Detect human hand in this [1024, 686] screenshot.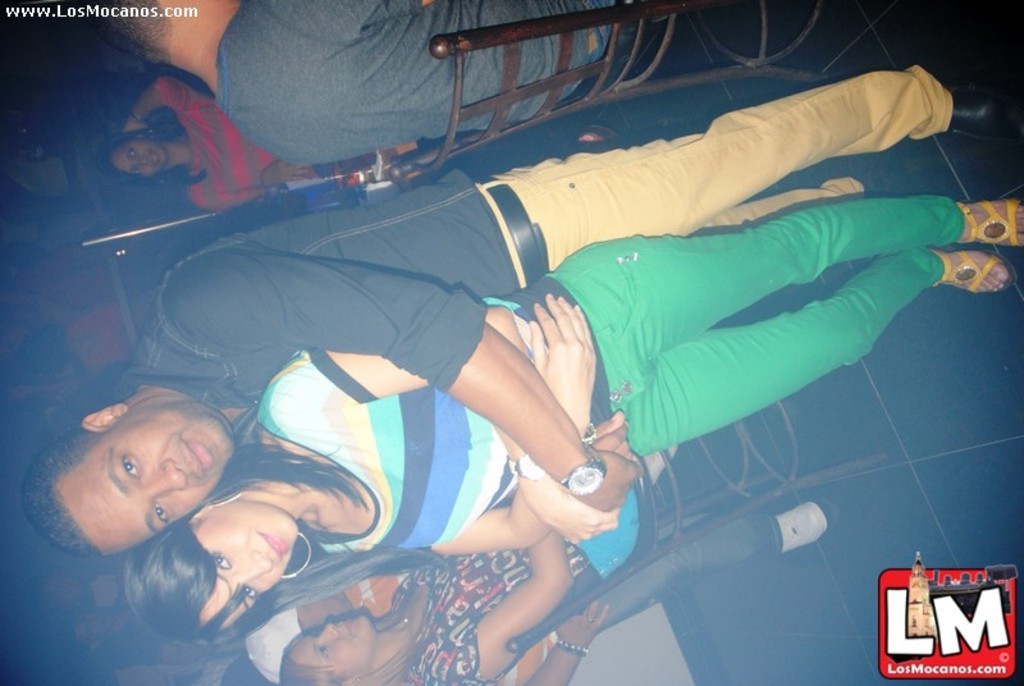
Detection: bbox=(261, 159, 308, 184).
